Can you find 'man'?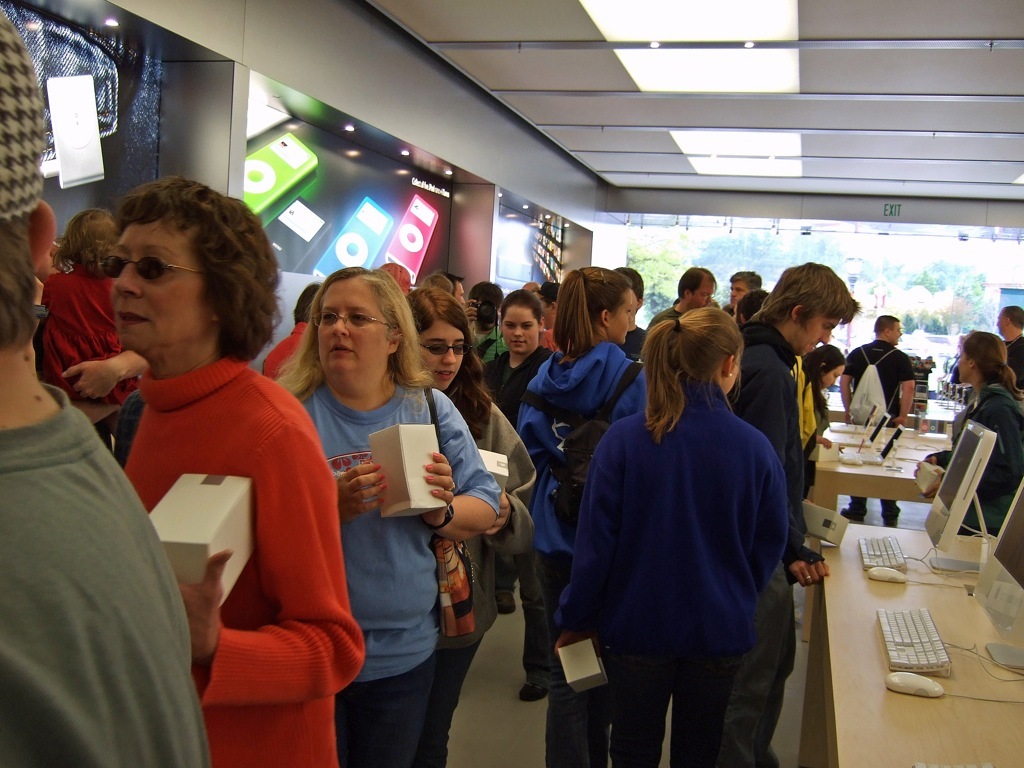
Yes, bounding box: (x1=734, y1=291, x2=765, y2=331).
